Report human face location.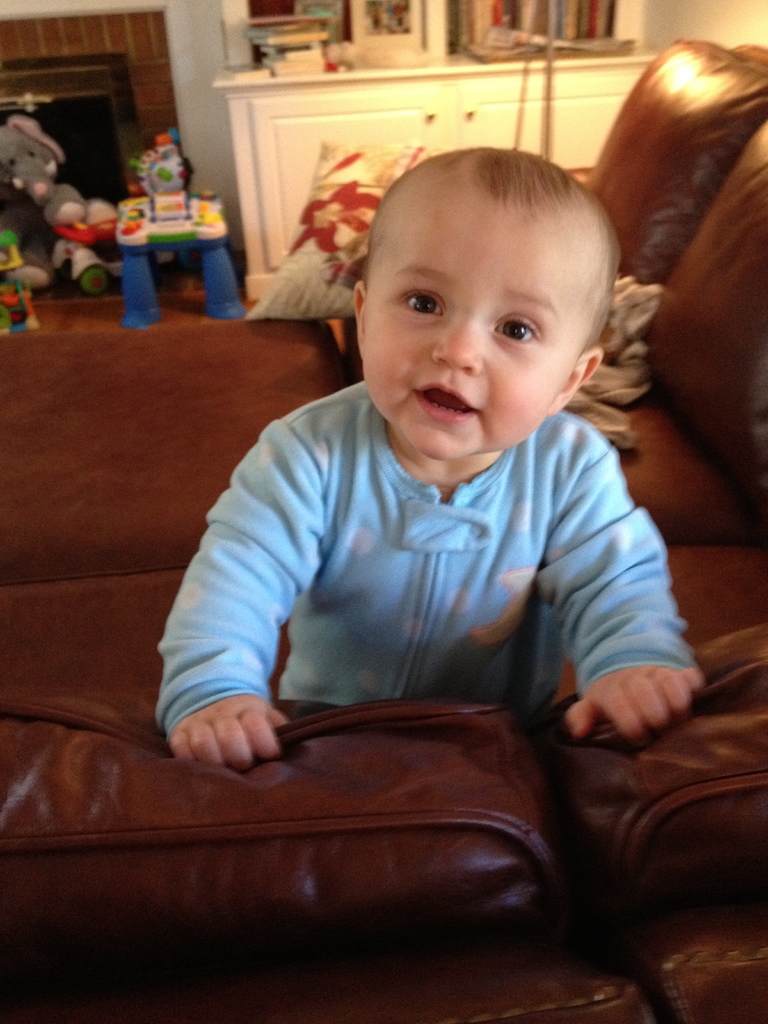
Report: <region>360, 212, 603, 461</region>.
